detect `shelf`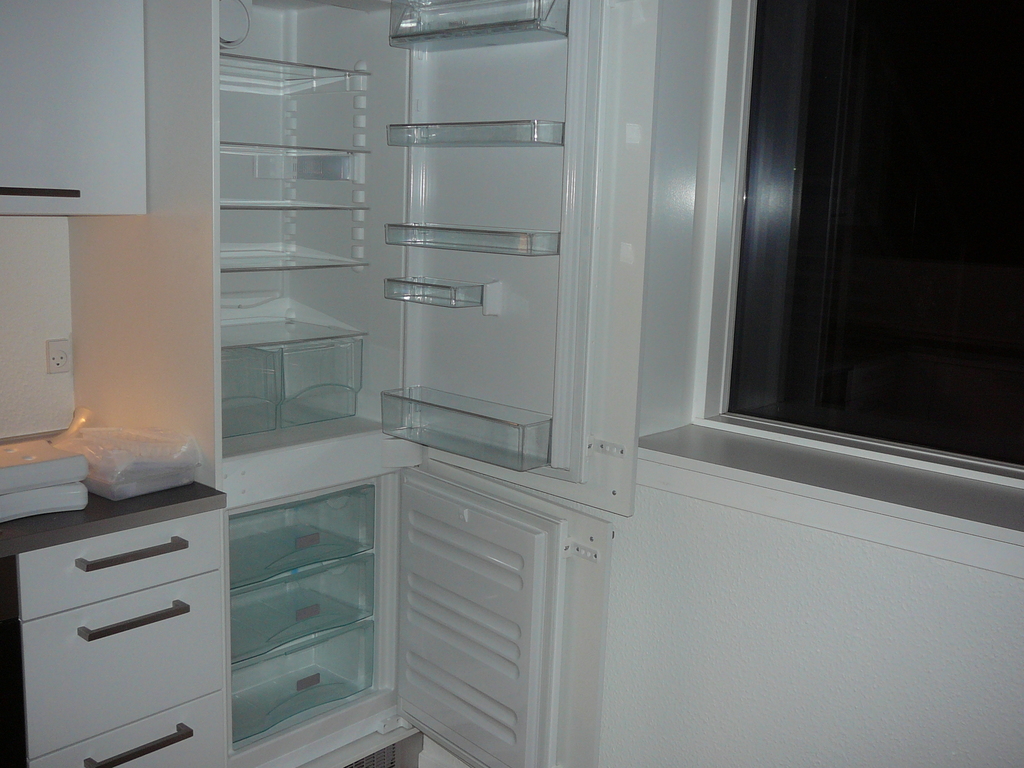
[left=218, top=195, right=361, bottom=212]
